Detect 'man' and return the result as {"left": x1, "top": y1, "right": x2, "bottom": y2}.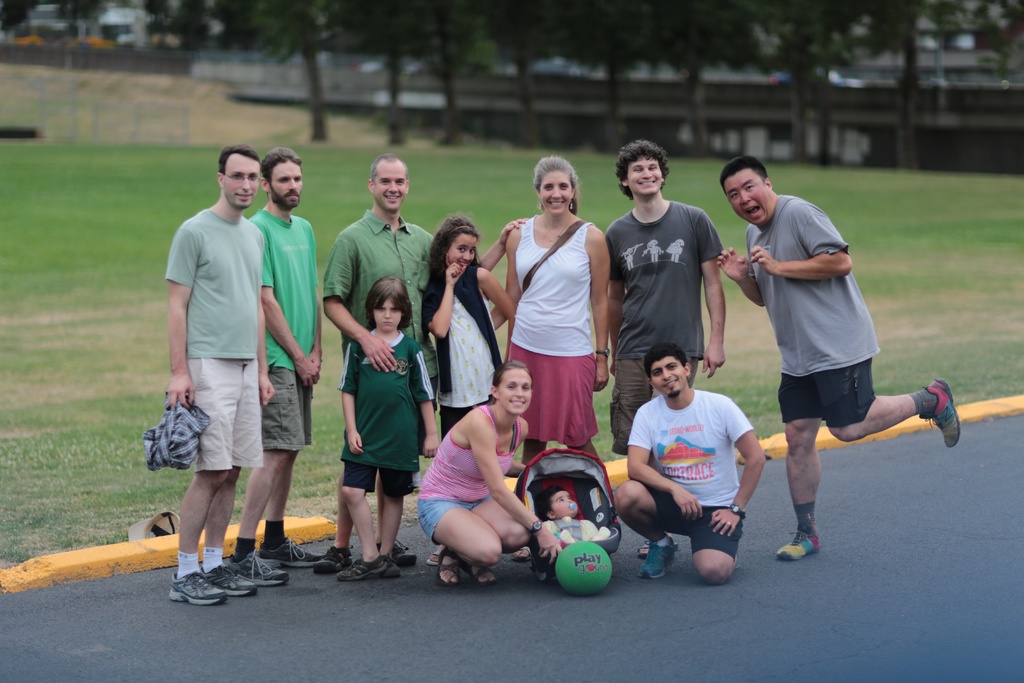
{"left": 221, "top": 145, "right": 326, "bottom": 586}.
